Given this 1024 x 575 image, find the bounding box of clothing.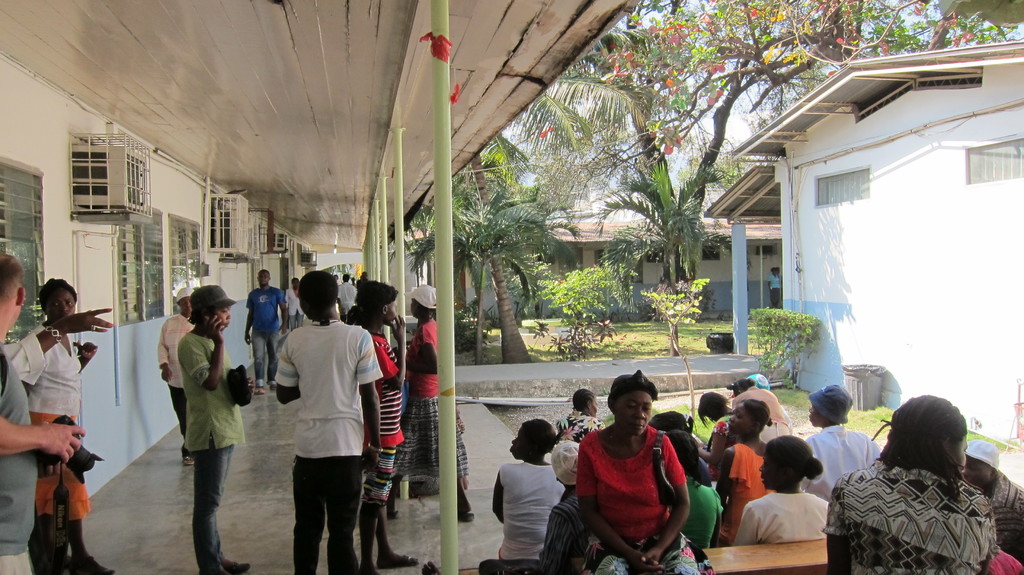
l=708, t=443, r=766, b=548.
